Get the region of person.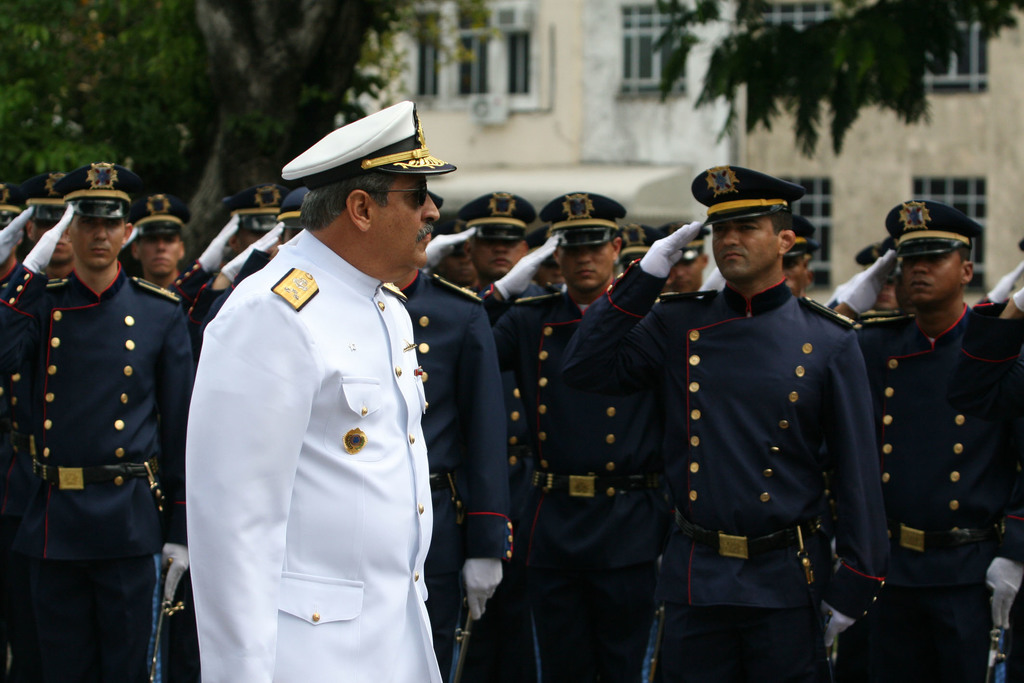
<box>176,183,280,363</box>.
